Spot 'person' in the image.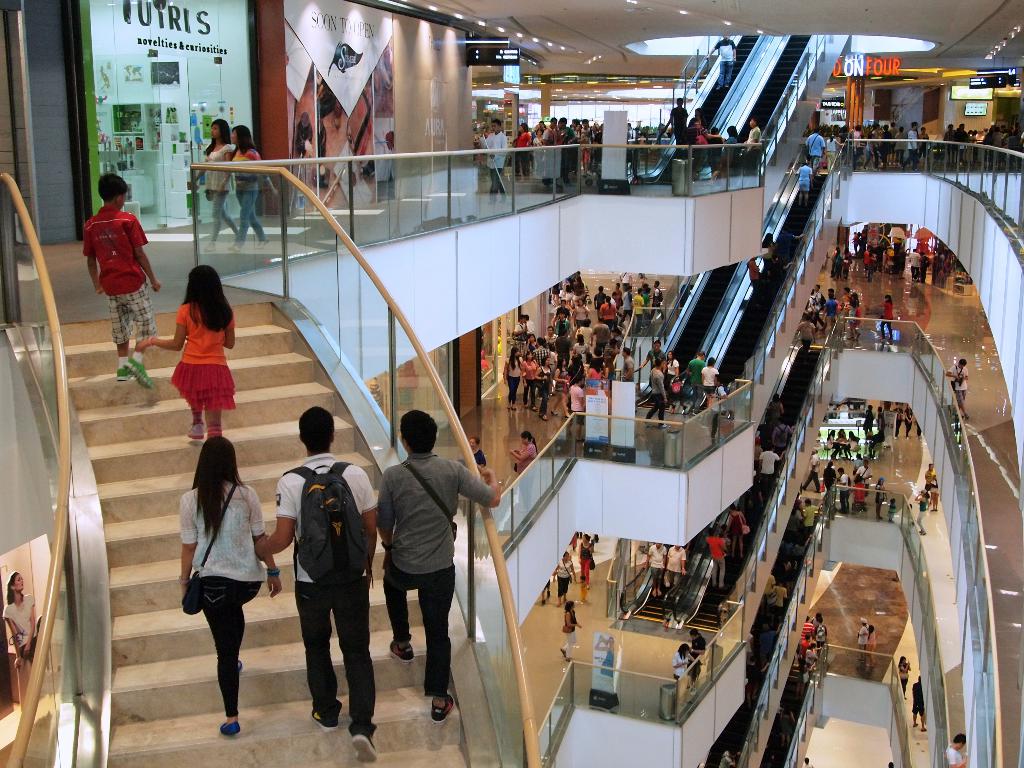
'person' found at x1=134 y1=261 x2=231 y2=440.
